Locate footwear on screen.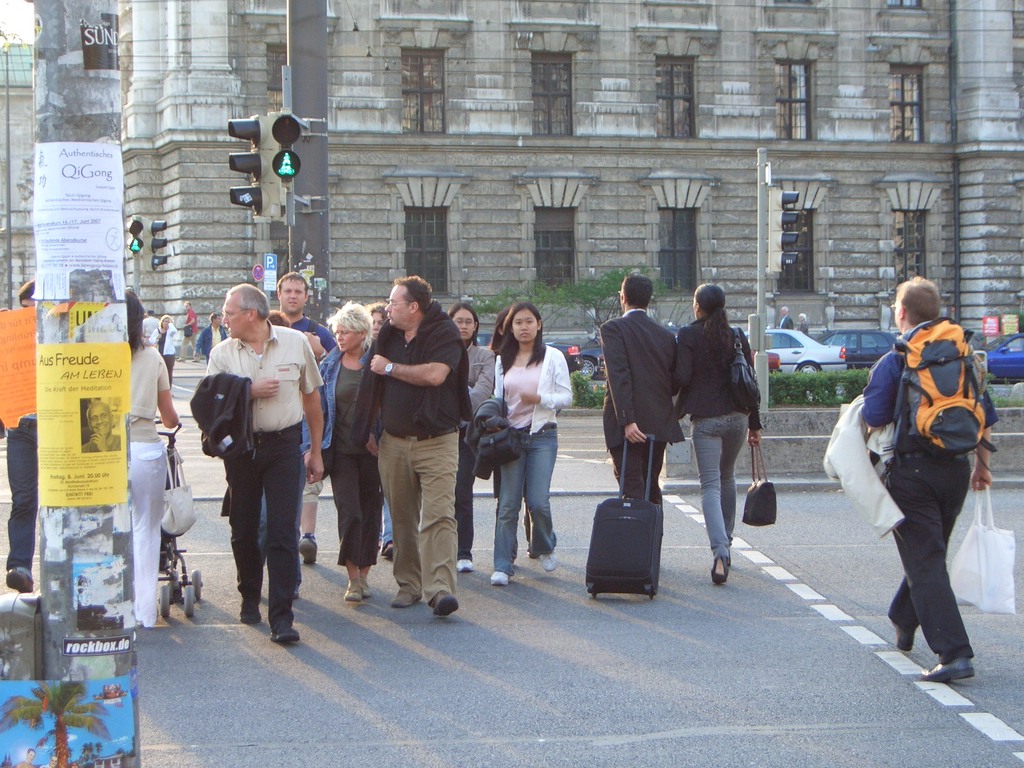
On screen at [left=920, top=650, right=975, bottom=684].
